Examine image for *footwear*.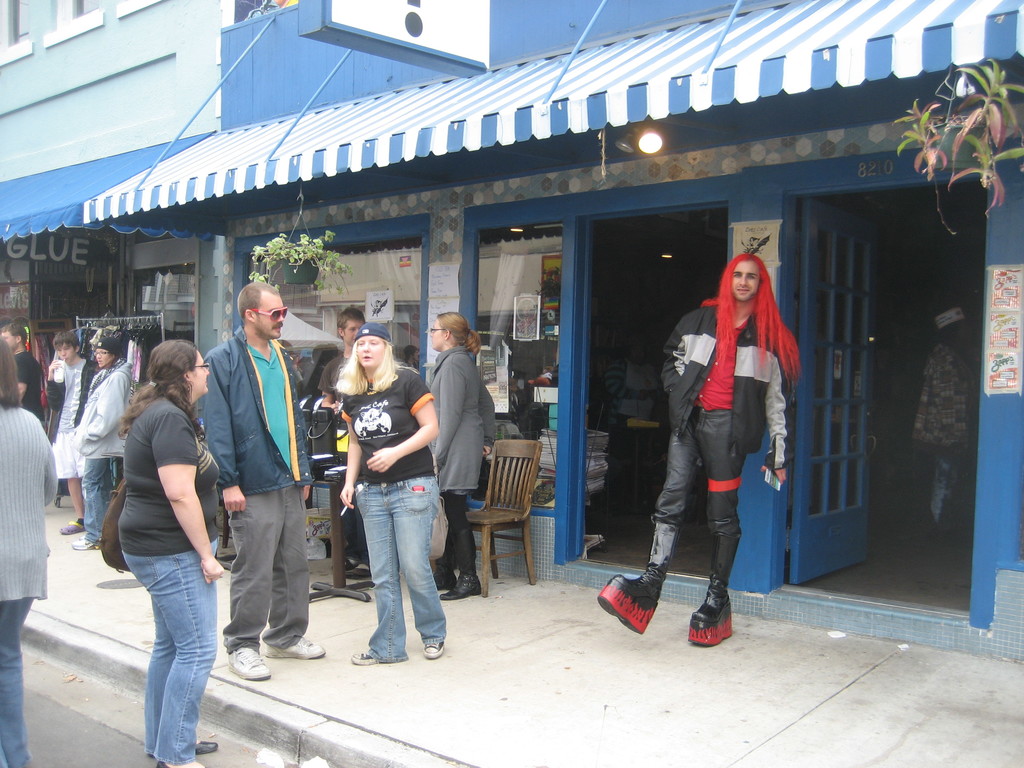
Examination result: left=228, top=648, right=276, bottom=680.
